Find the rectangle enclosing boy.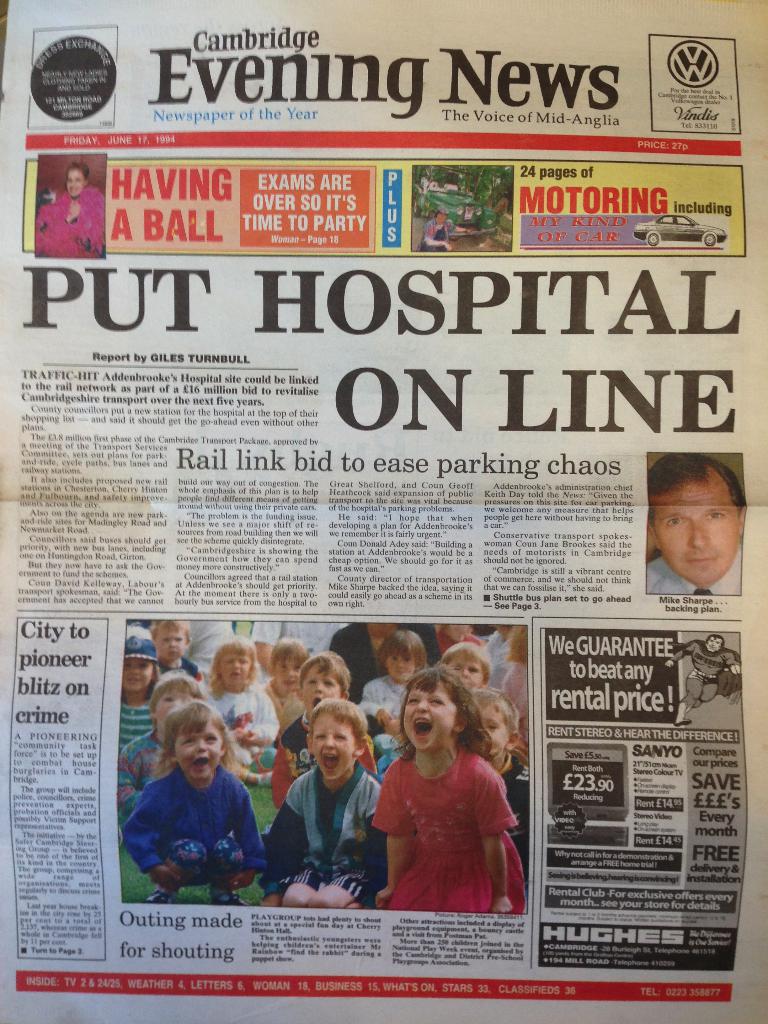
260/703/388/909.
